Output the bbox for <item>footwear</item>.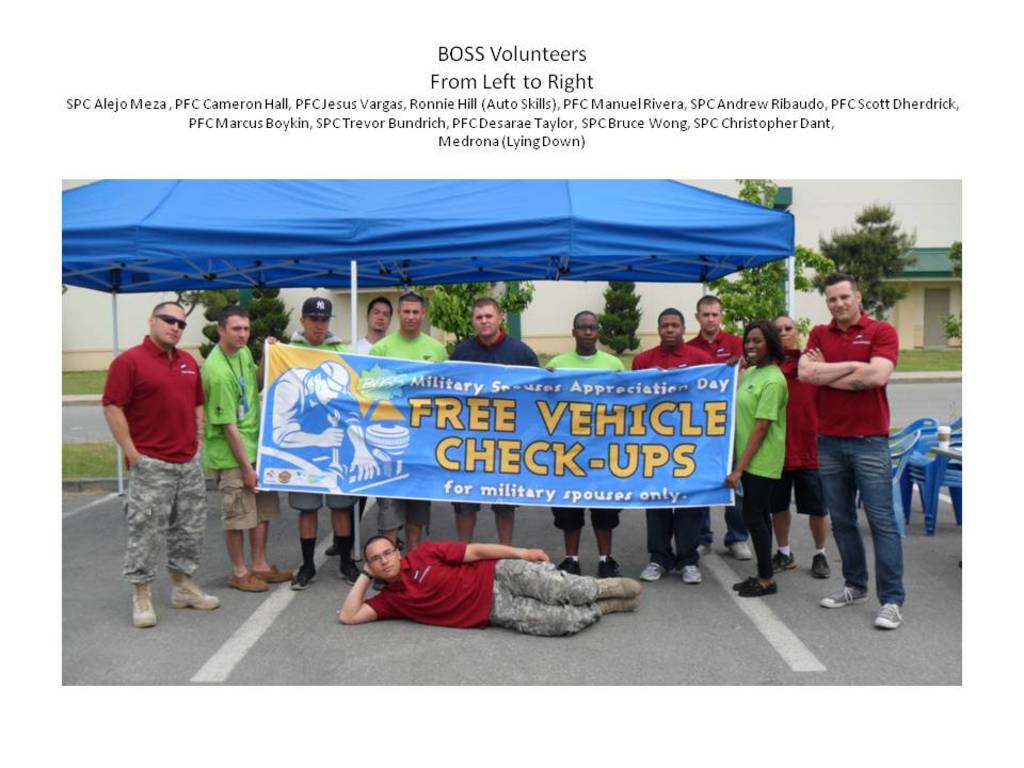
322,546,334,555.
